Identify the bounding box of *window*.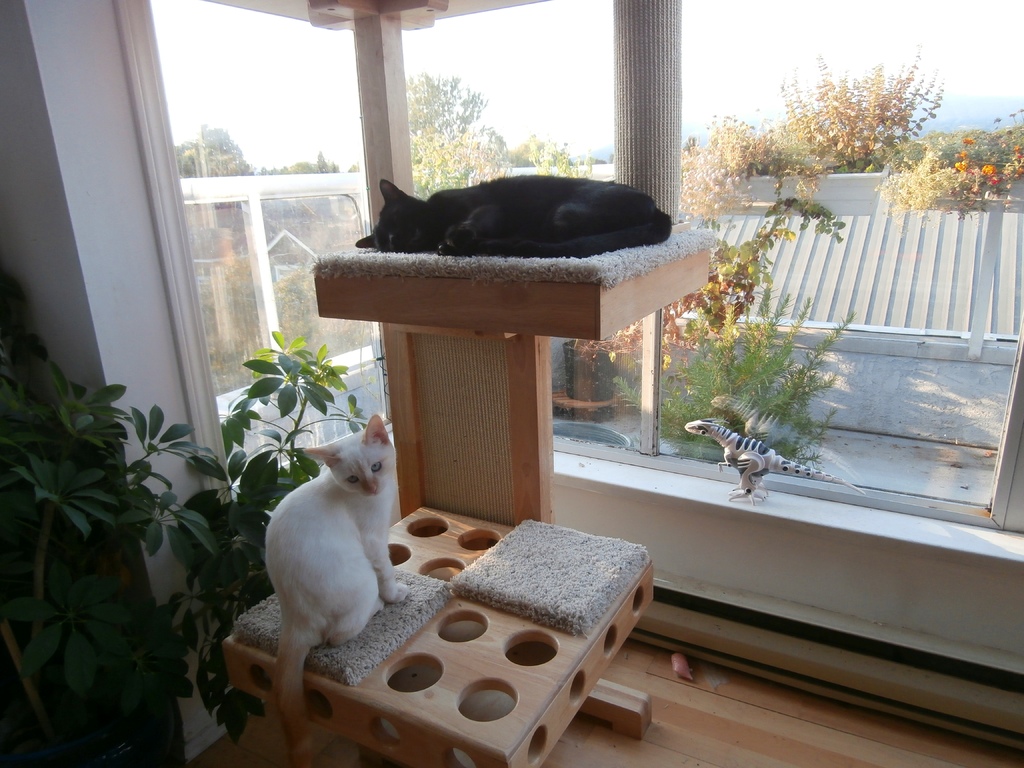
[133,0,1023,611].
